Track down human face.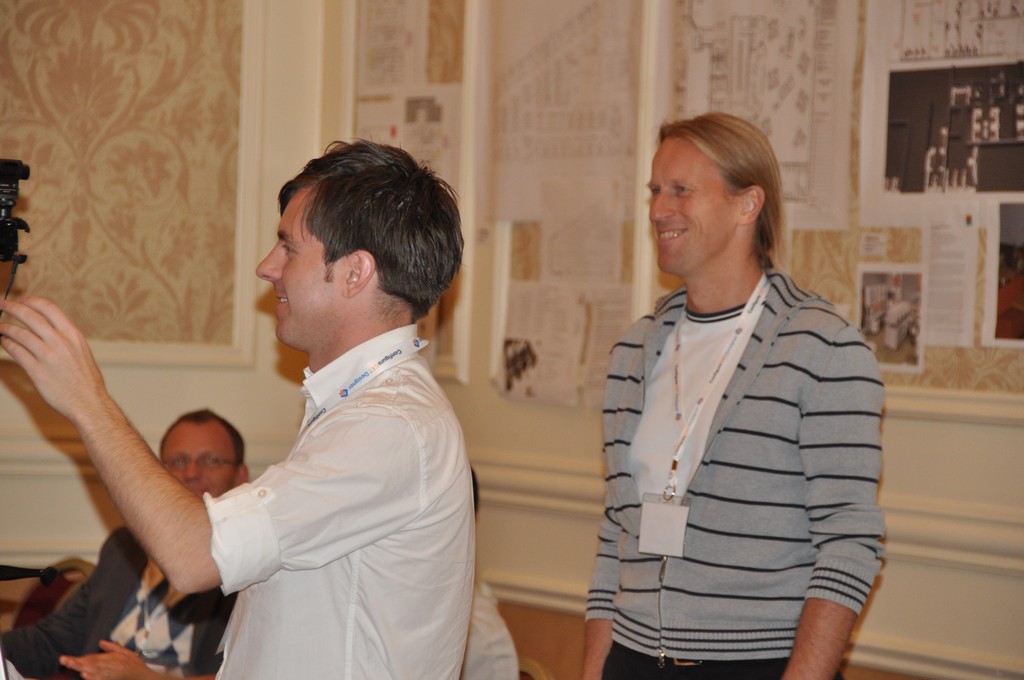
Tracked to <box>648,134,717,270</box>.
